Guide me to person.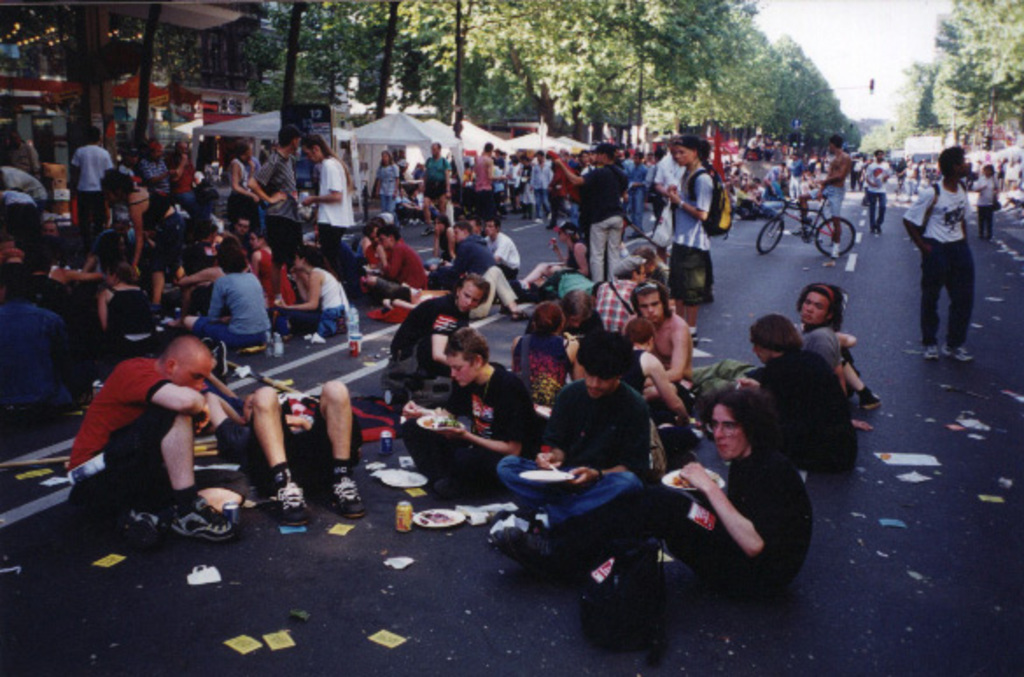
Guidance: left=275, top=243, right=343, bottom=336.
